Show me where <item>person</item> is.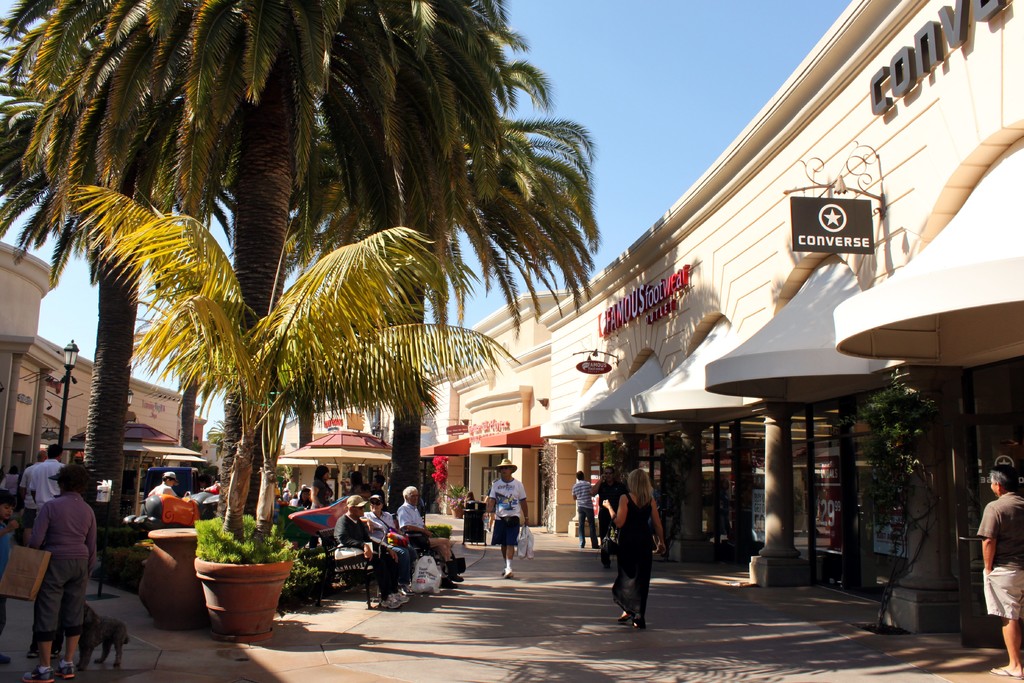
<item>person</item> is at (x1=310, y1=463, x2=337, y2=549).
